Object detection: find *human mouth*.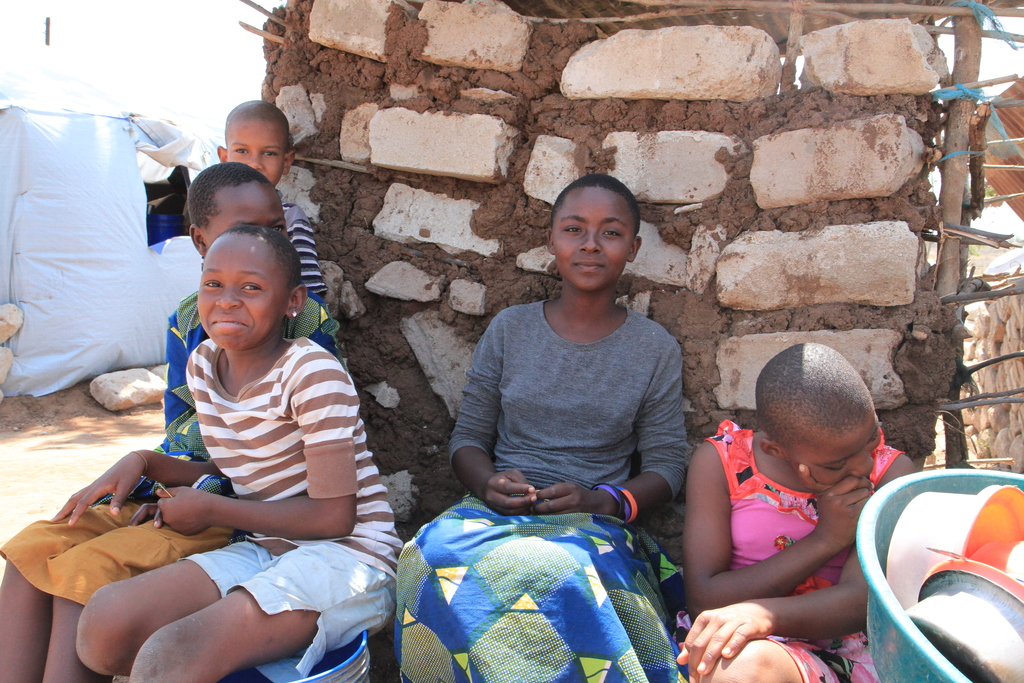
[left=207, top=312, right=251, bottom=333].
